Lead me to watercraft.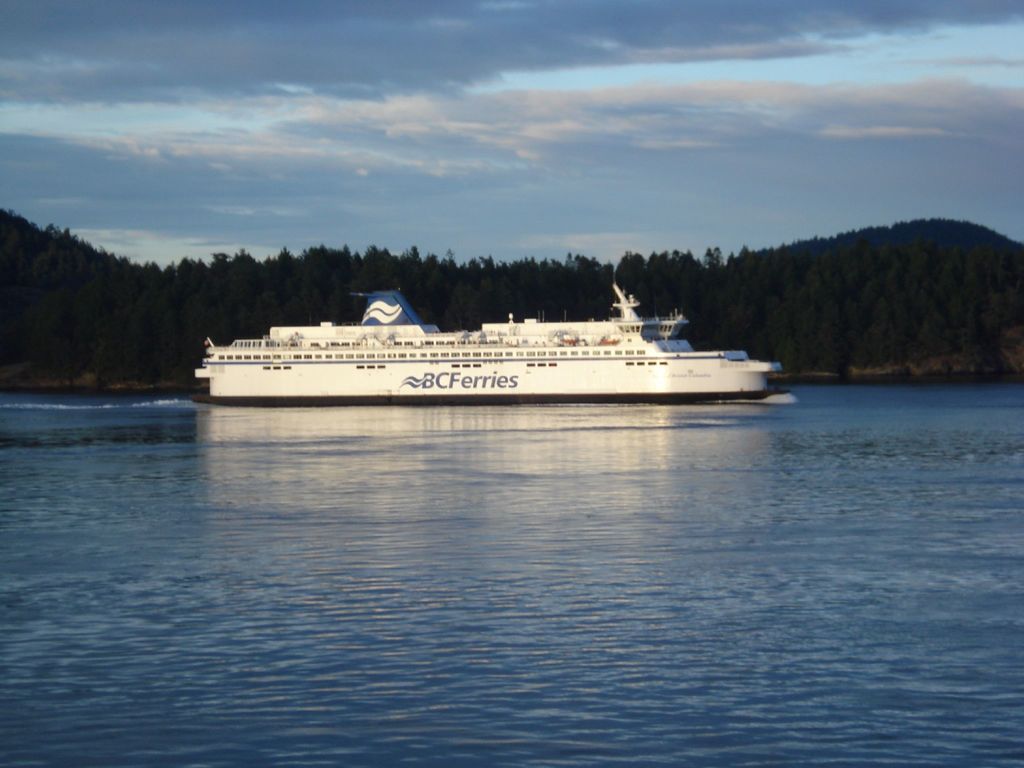
Lead to box=[205, 280, 750, 414].
